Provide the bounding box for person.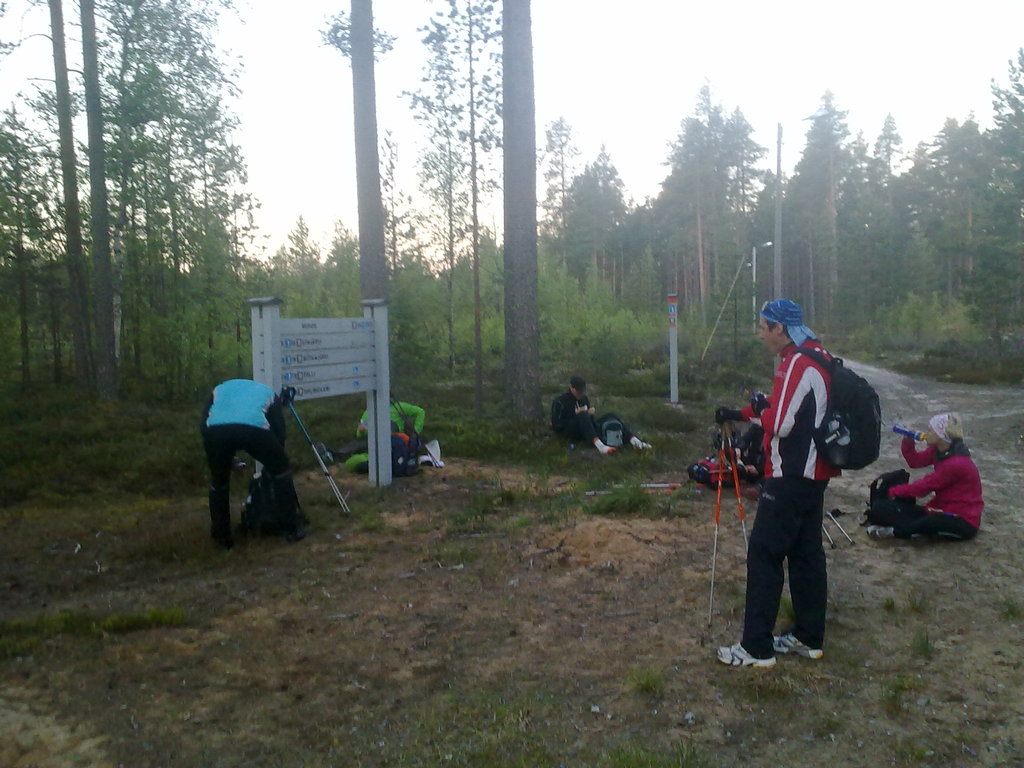
{"left": 211, "top": 360, "right": 285, "bottom": 547}.
